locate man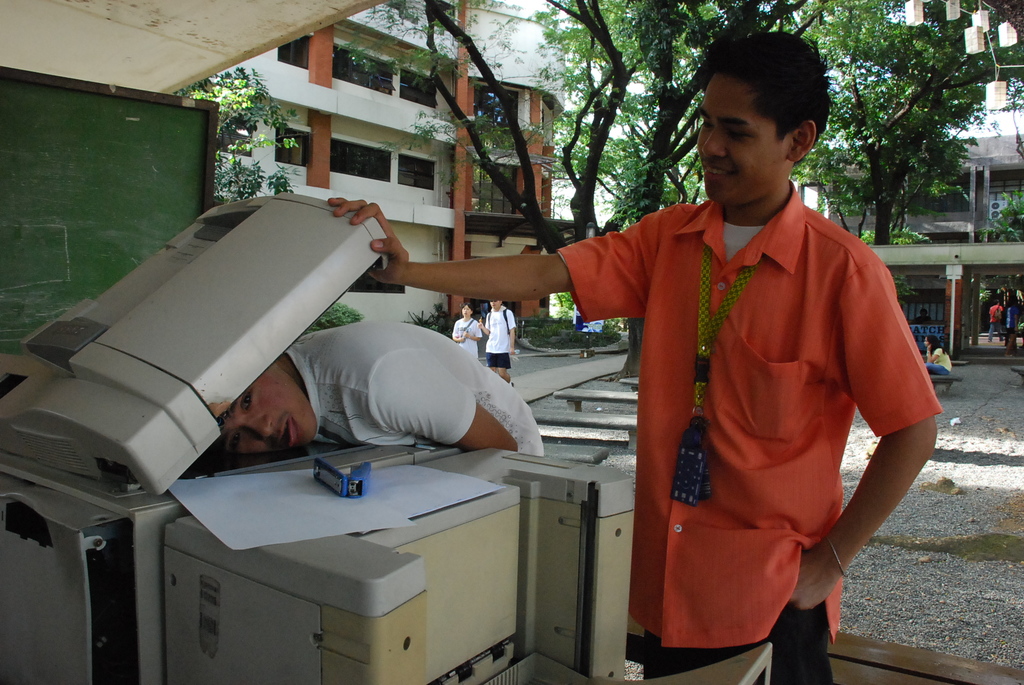
pyautogui.locateOnScreen(479, 295, 522, 382)
